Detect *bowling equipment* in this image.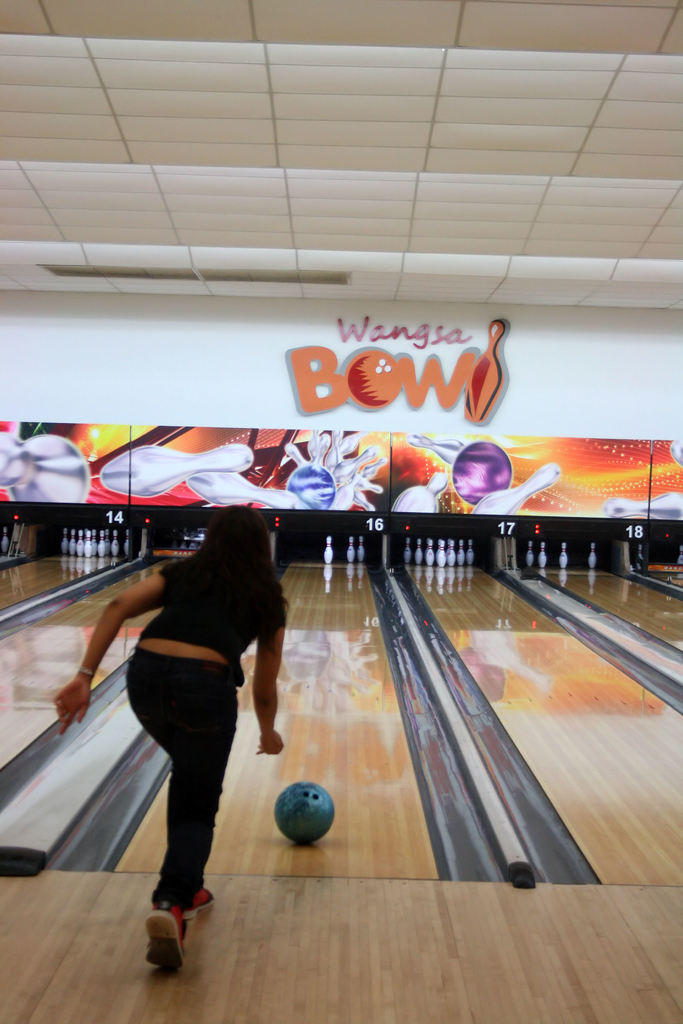
Detection: (523, 536, 536, 572).
